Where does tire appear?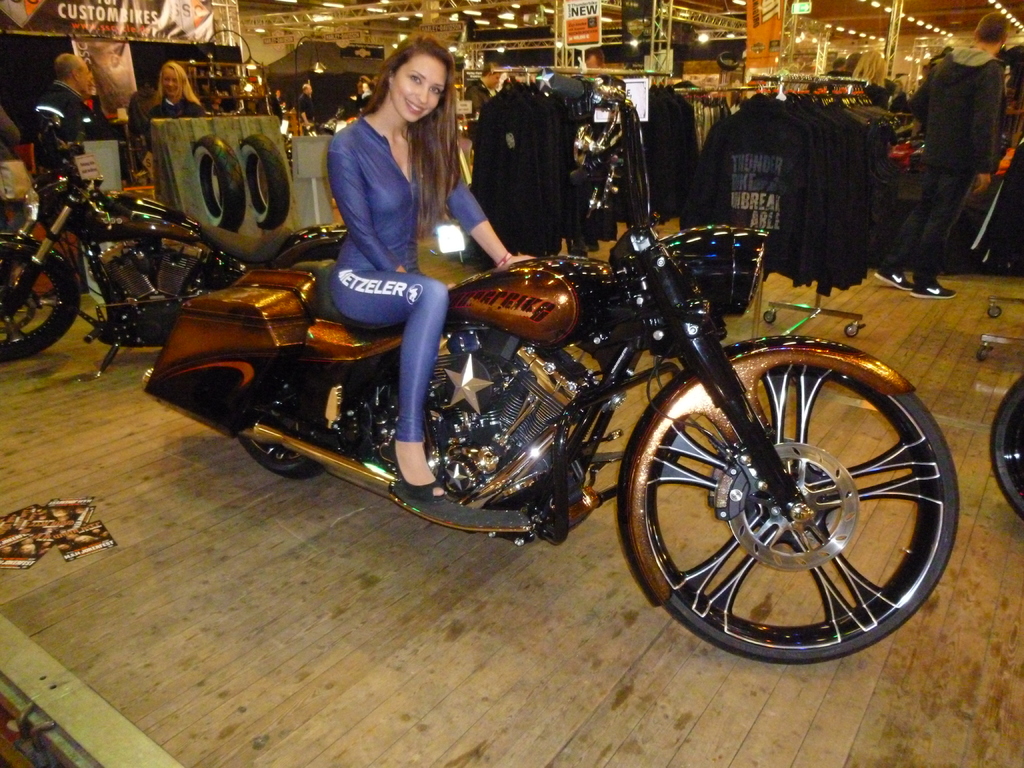
Appears at box=[193, 134, 246, 232].
